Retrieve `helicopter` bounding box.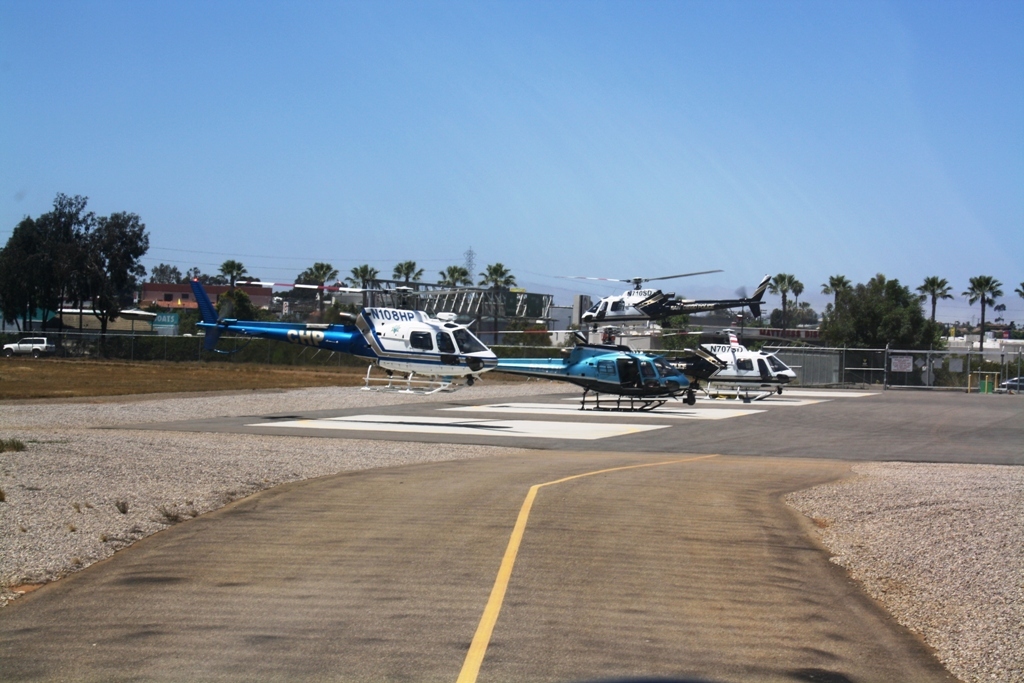
Bounding box: 569,328,831,407.
